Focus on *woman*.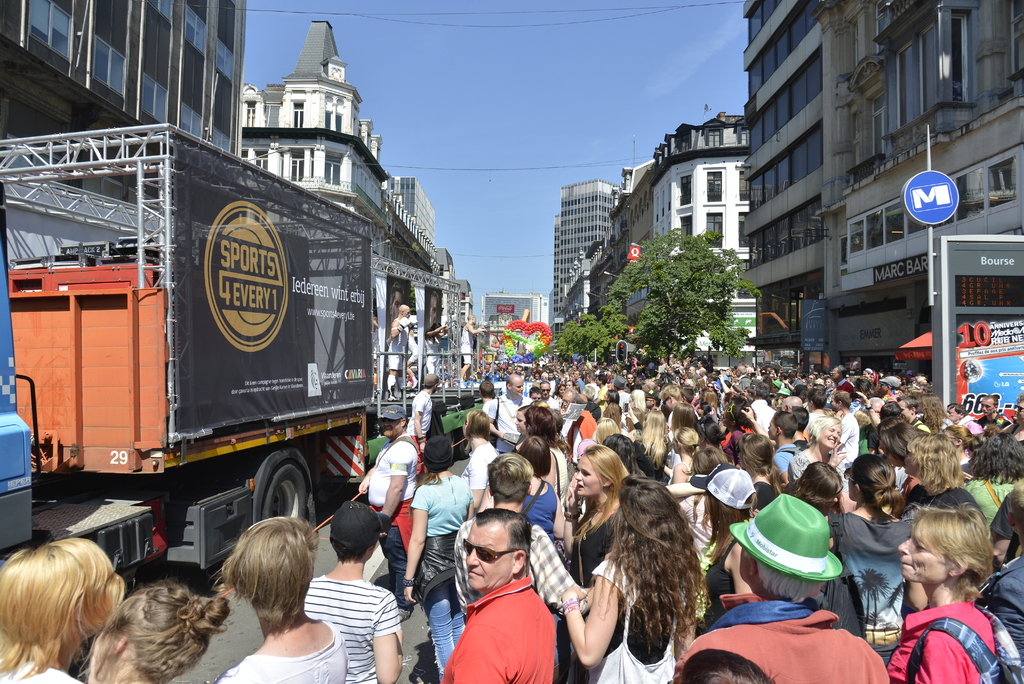
Focused at {"x1": 700, "y1": 471, "x2": 757, "y2": 625}.
